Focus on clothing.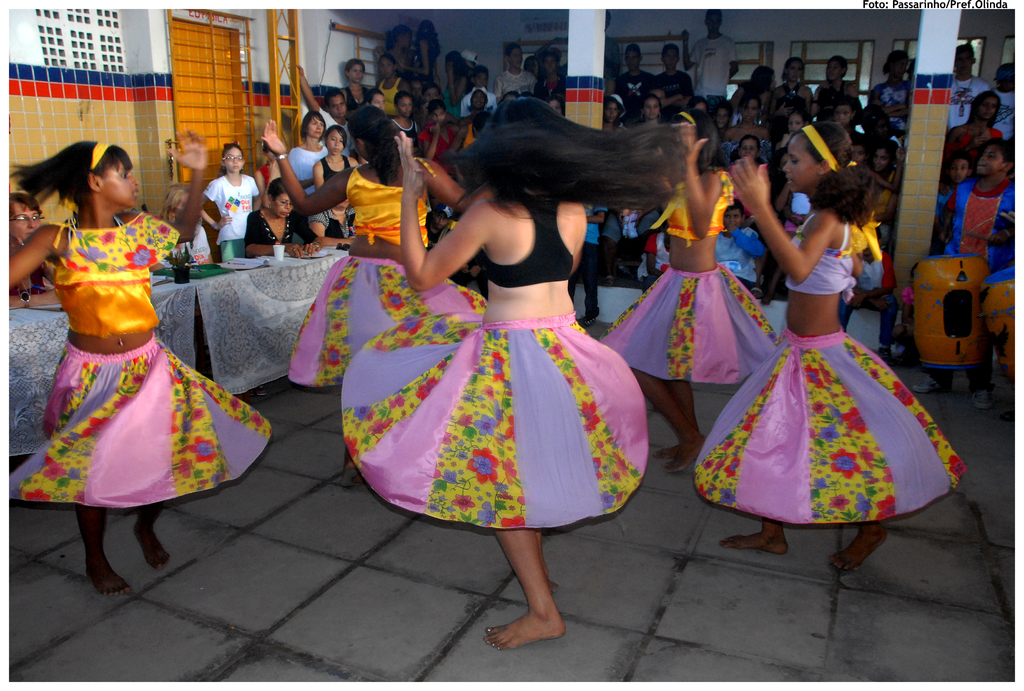
Focused at BBox(947, 123, 1001, 157).
